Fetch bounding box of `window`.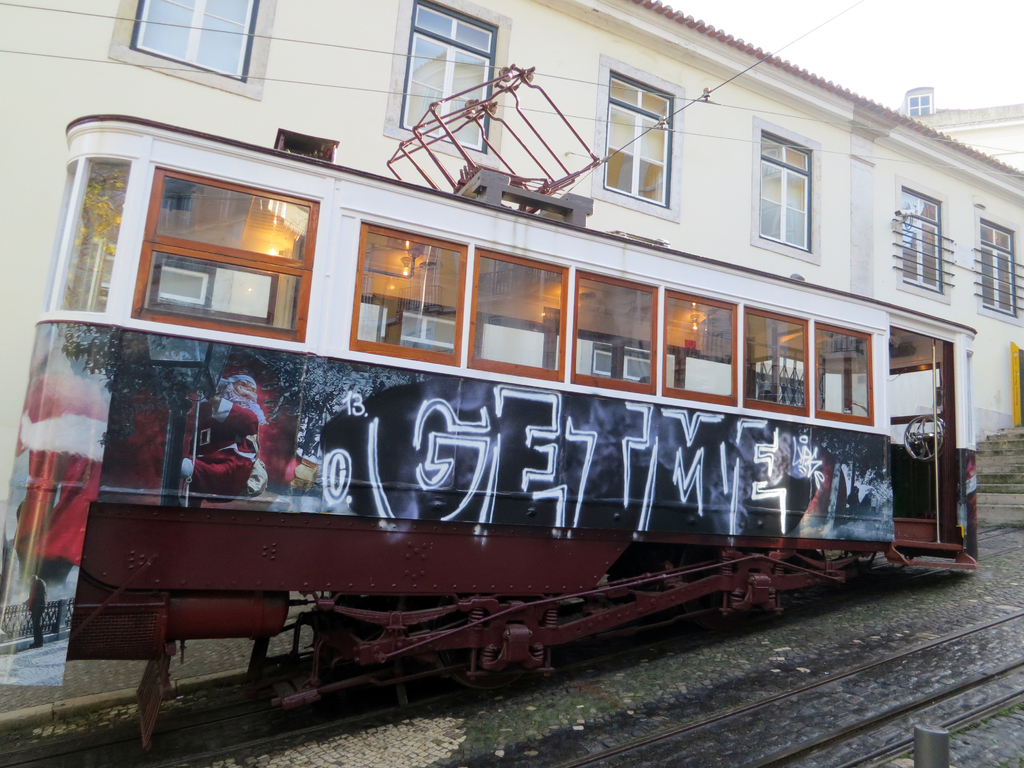
Bbox: [349,301,461,363].
